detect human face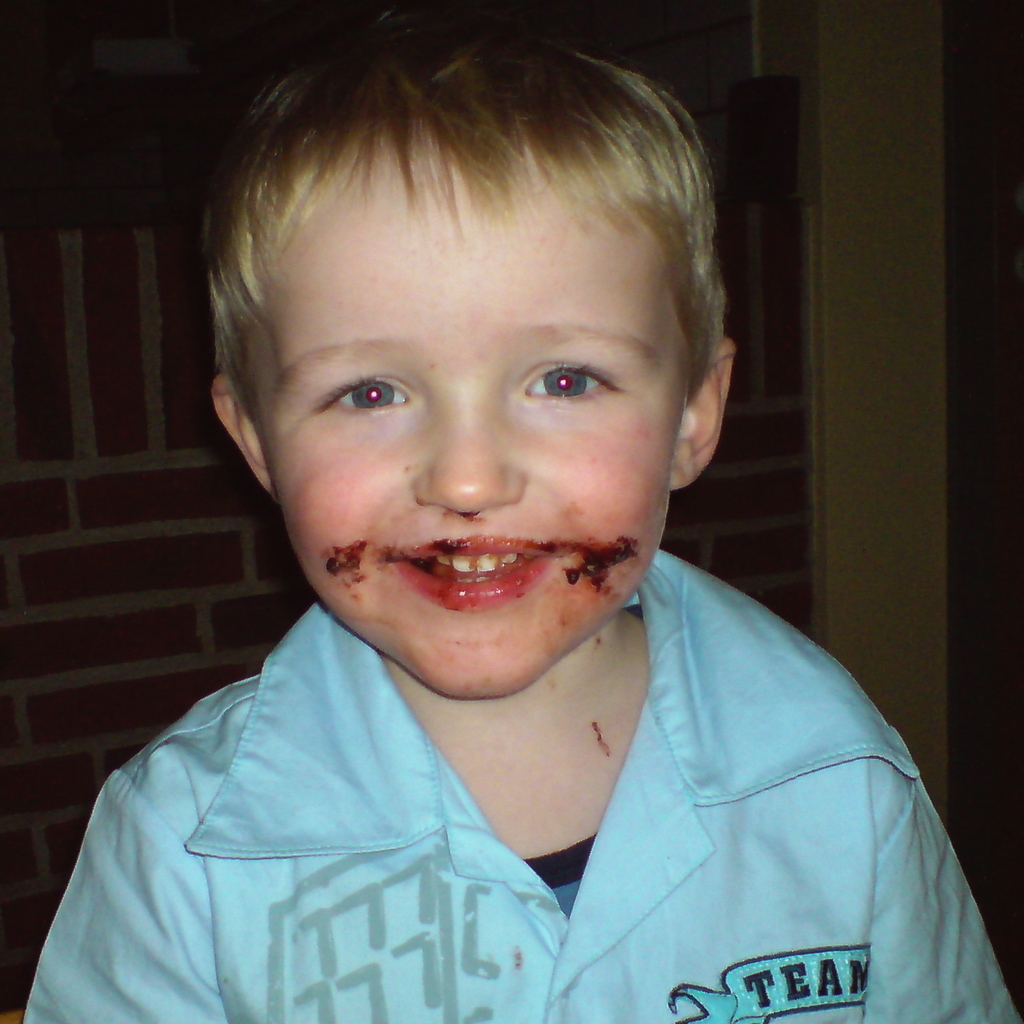
[left=254, top=191, right=688, bottom=688]
